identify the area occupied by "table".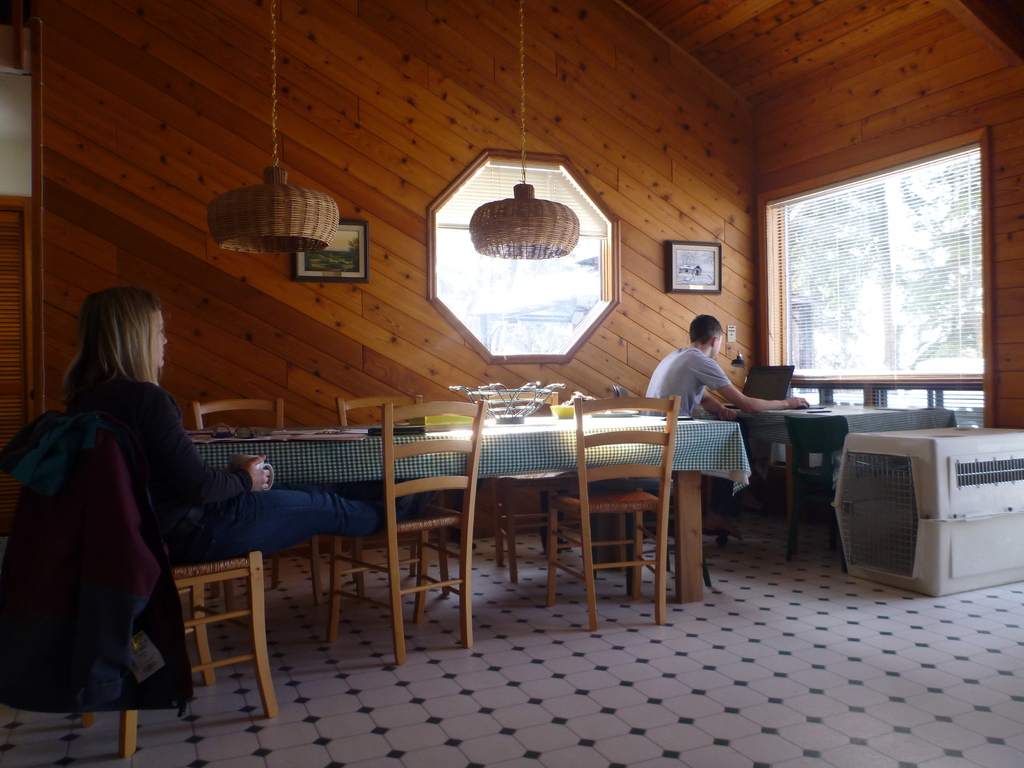
Area: BBox(725, 399, 959, 561).
